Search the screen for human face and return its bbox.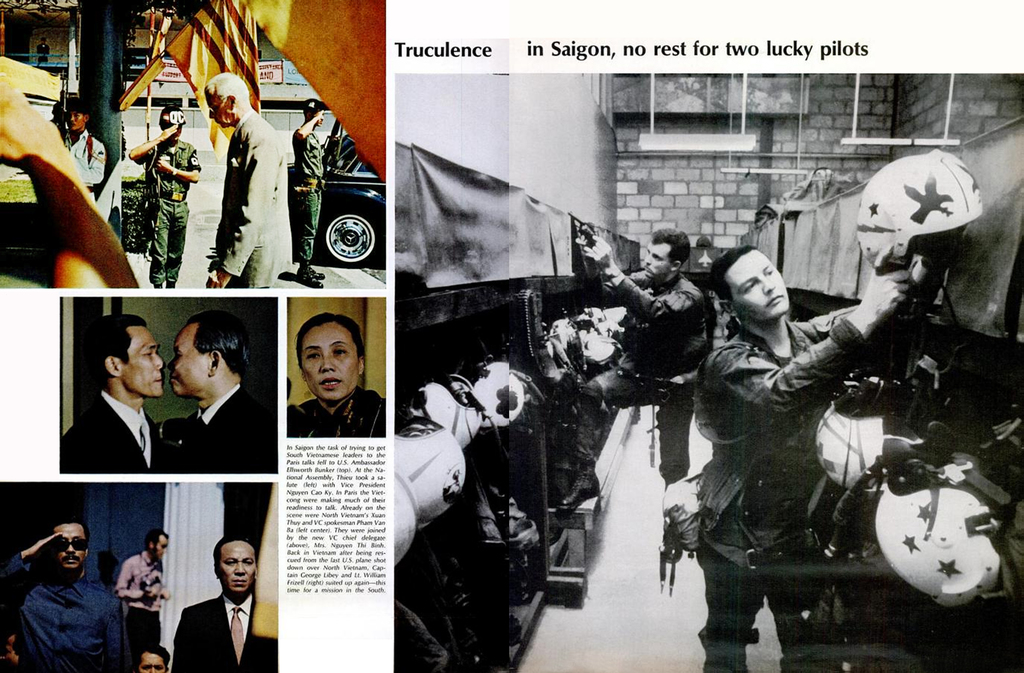
Found: 68:109:88:131.
